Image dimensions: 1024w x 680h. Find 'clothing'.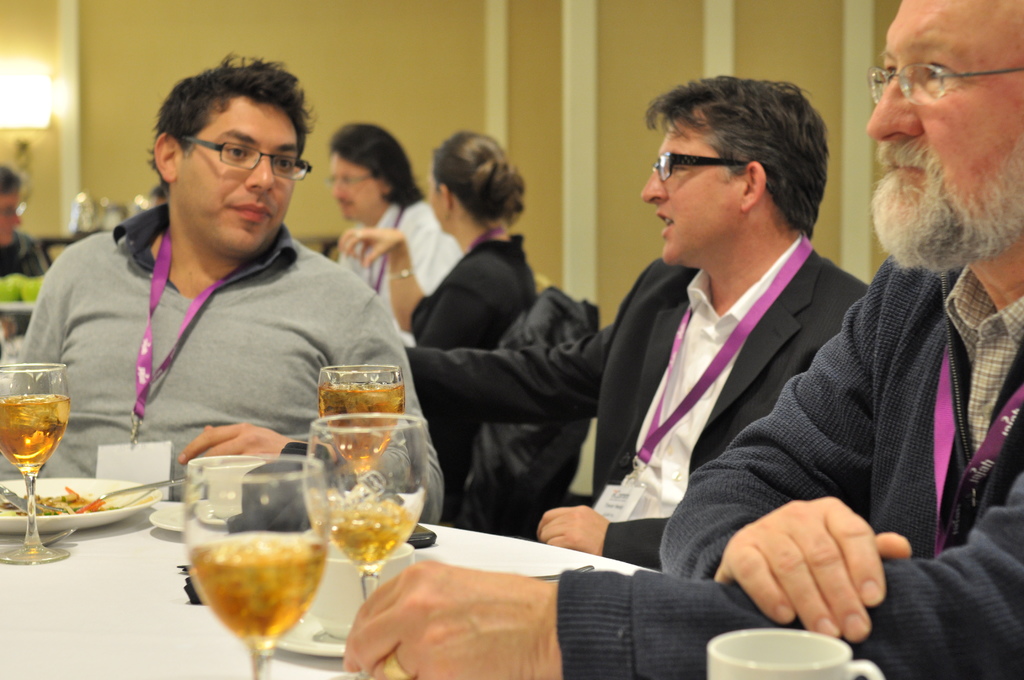
x1=393 y1=234 x2=532 y2=509.
